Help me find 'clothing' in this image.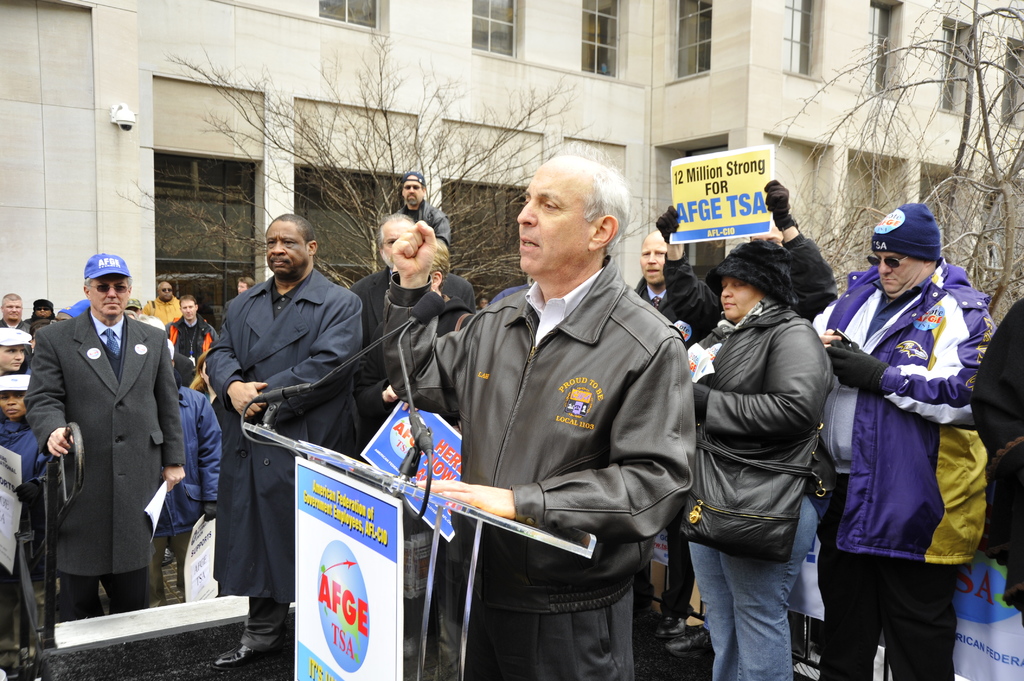
Found it: x1=439, y1=209, x2=710, y2=680.
